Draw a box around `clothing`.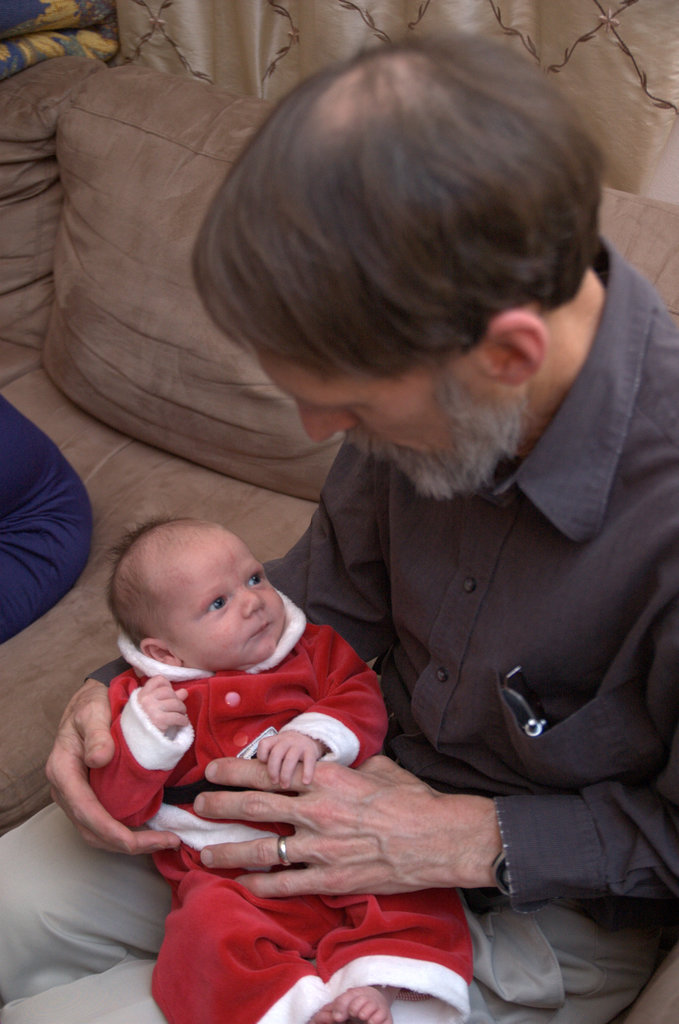
{"x1": 90, "y1": 588, "x2": 468, "y2": 1023}.
